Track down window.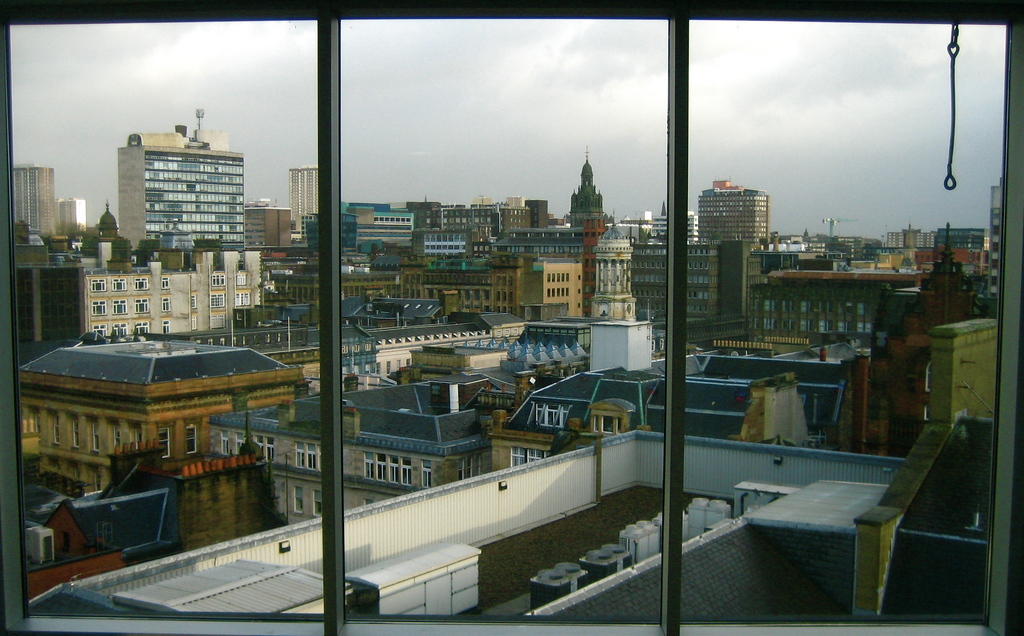
Tracked to Rect(315, 489, 325, 518).
